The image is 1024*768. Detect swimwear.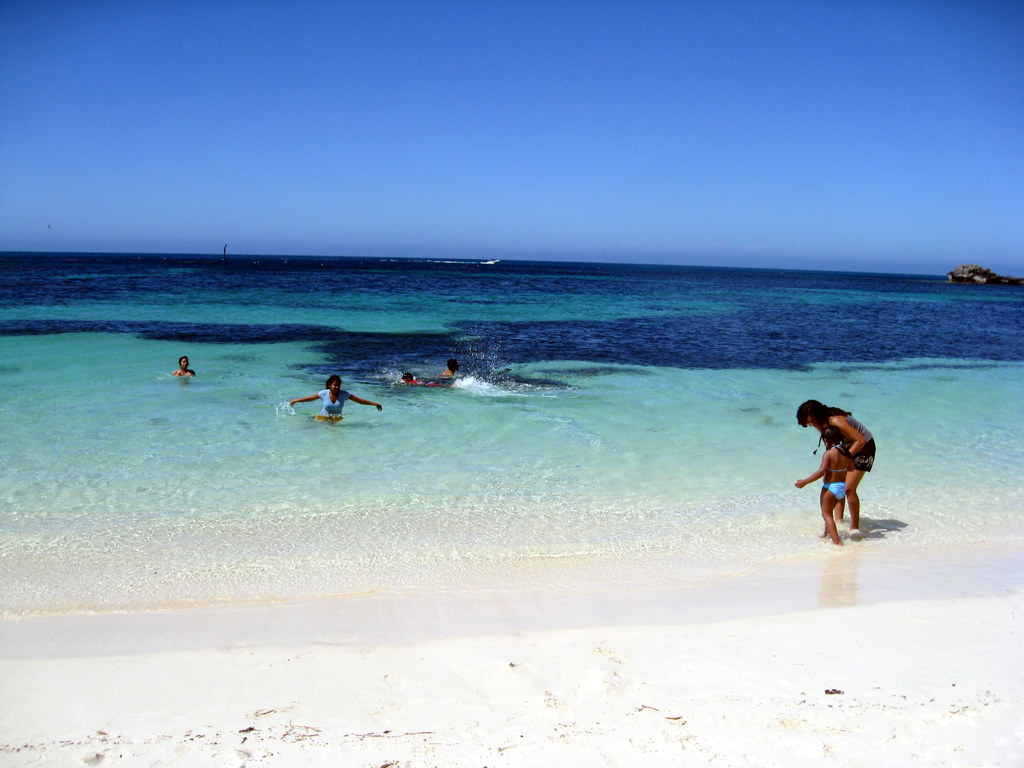
Detection: [824, 481, 845, 500].
